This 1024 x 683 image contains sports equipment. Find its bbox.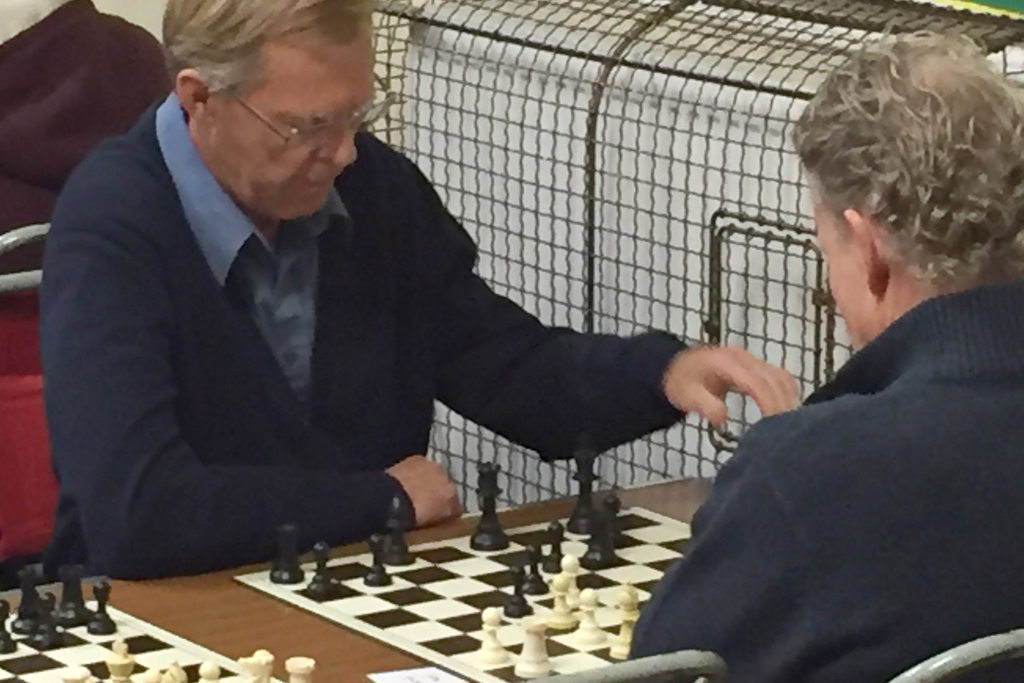
region(230, 505, 692, 682).
